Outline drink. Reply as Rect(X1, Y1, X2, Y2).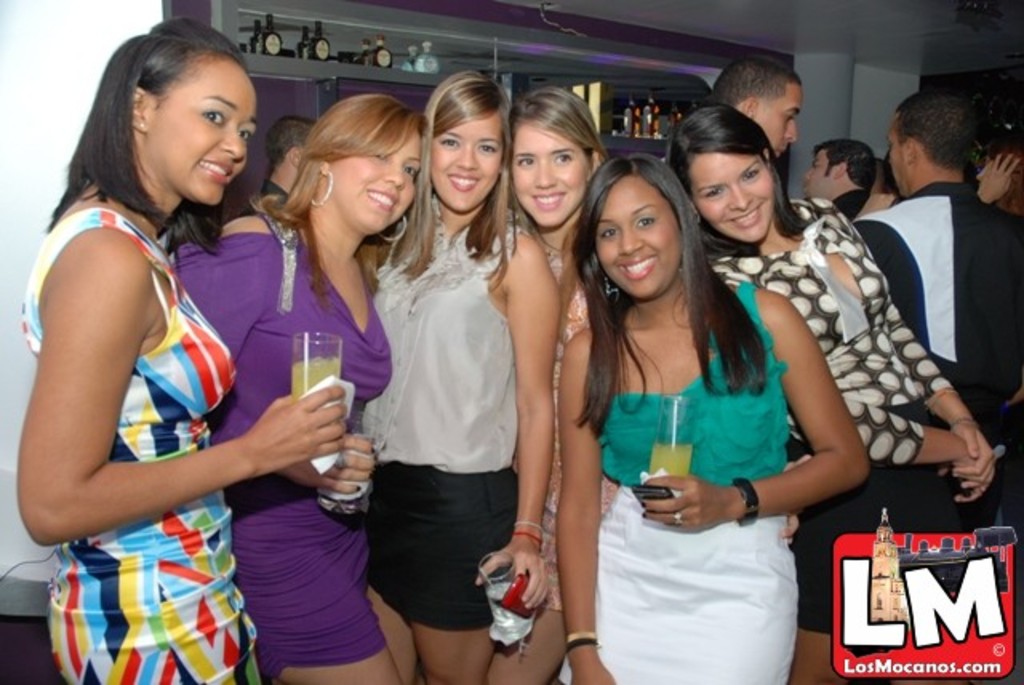
Rect(486, 575, 539, 642).
